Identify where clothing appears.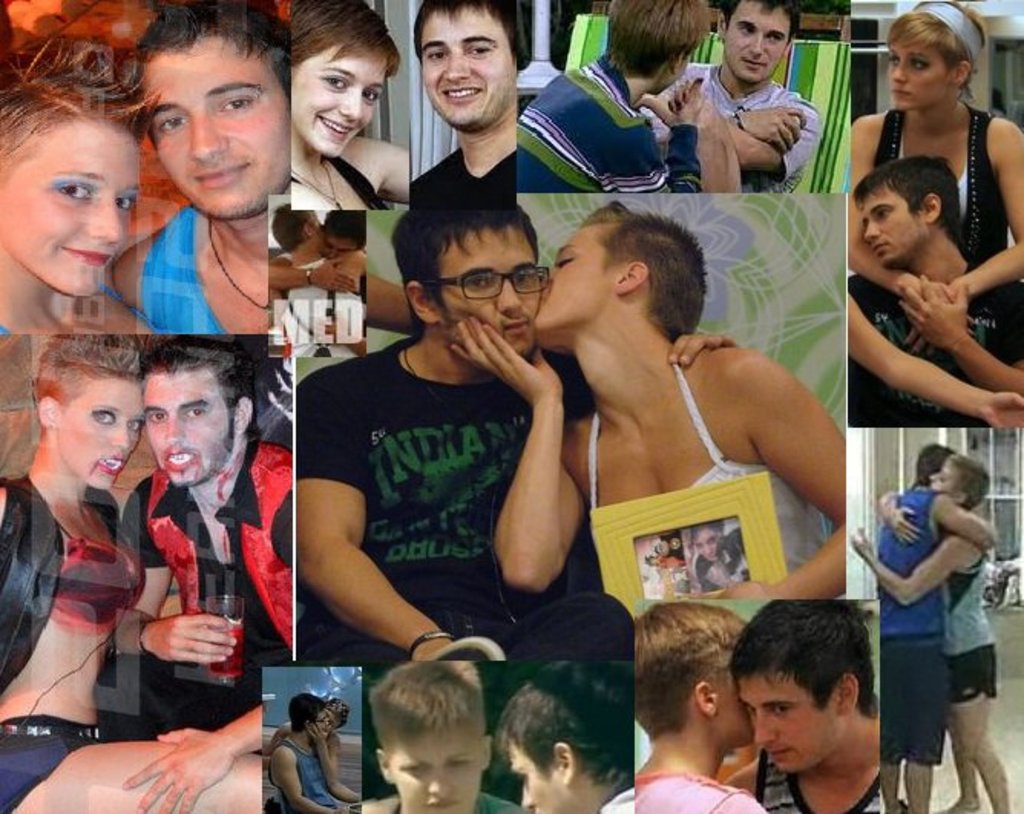
Appears at (754, 760, 881, 812).
